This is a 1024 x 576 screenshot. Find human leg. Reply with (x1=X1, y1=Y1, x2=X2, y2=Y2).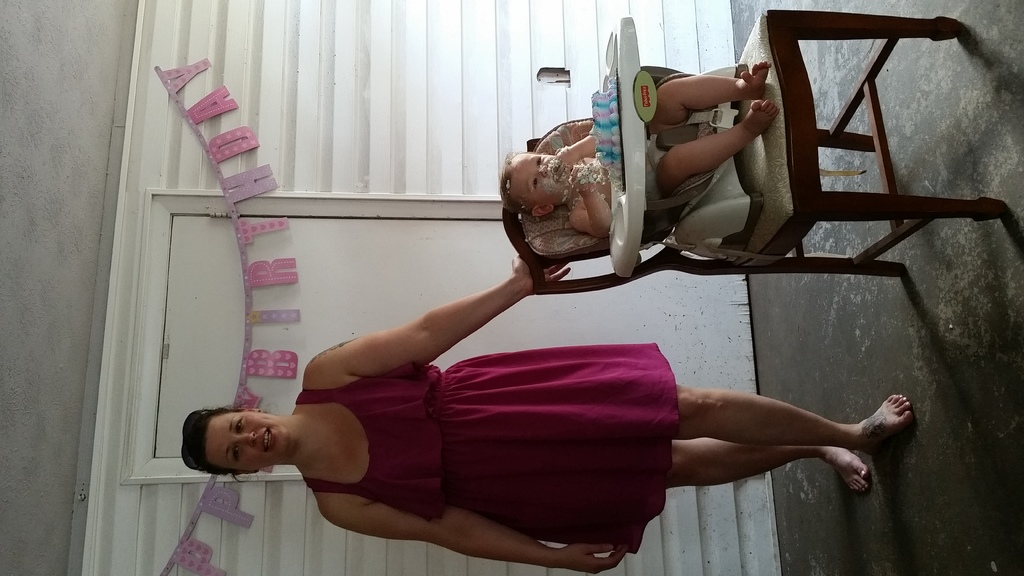
(x1=447, y1=358, x2=908, y2=452).
